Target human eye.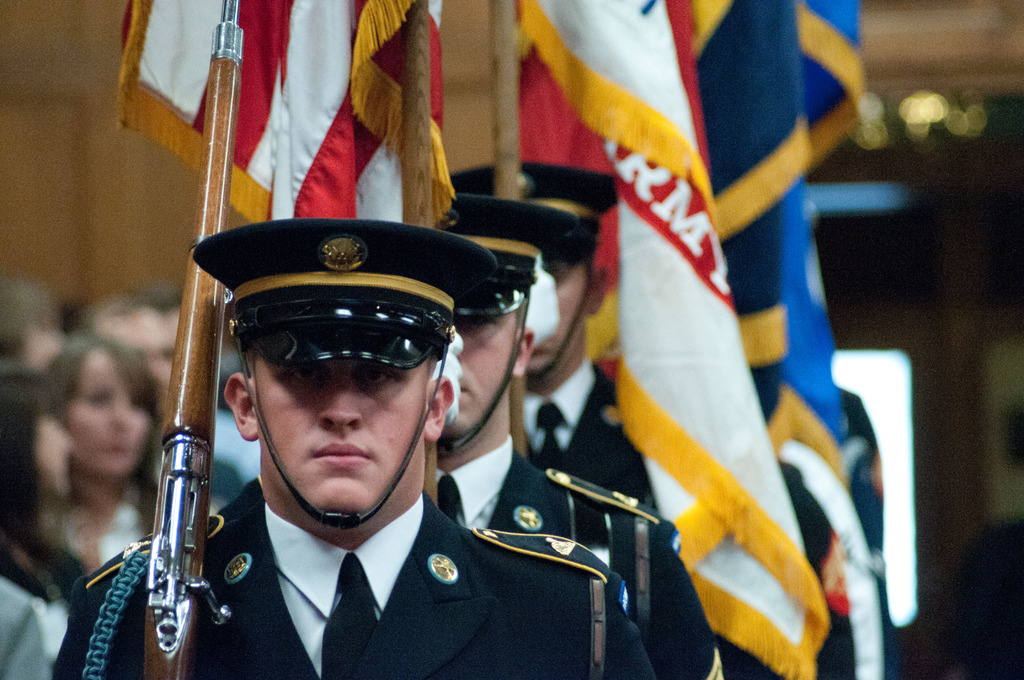
Target region: x1=357 y1=367 x2=392 y2=384.
